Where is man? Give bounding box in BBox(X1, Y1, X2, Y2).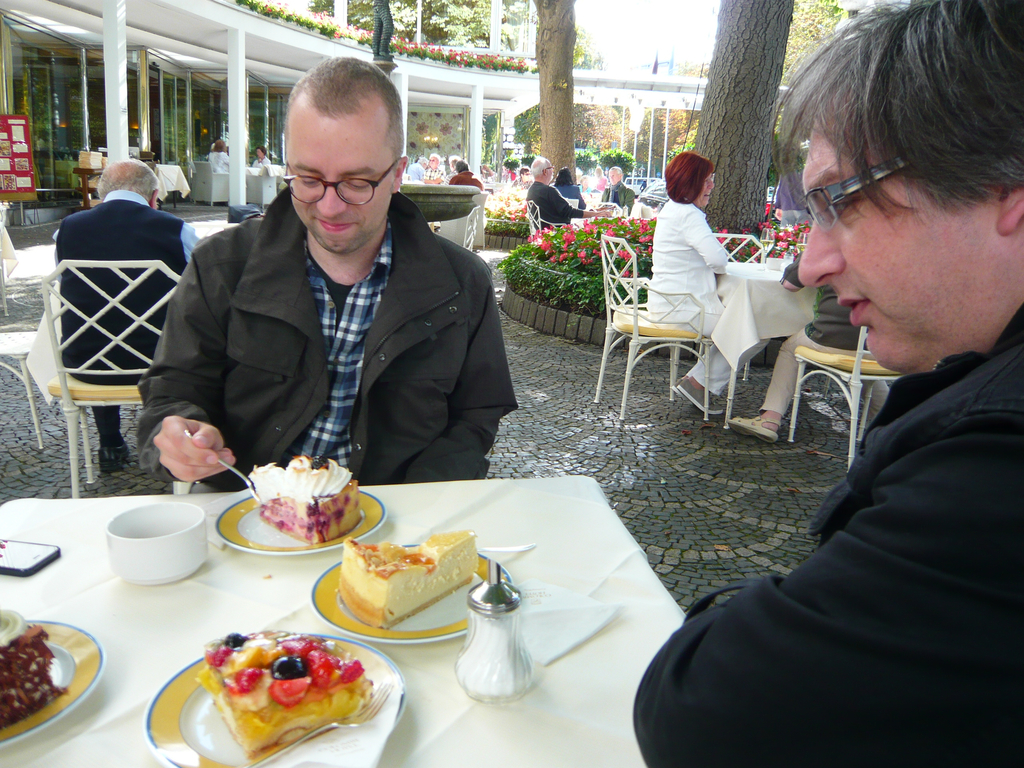
BBox(425, 152, 443, 187).
